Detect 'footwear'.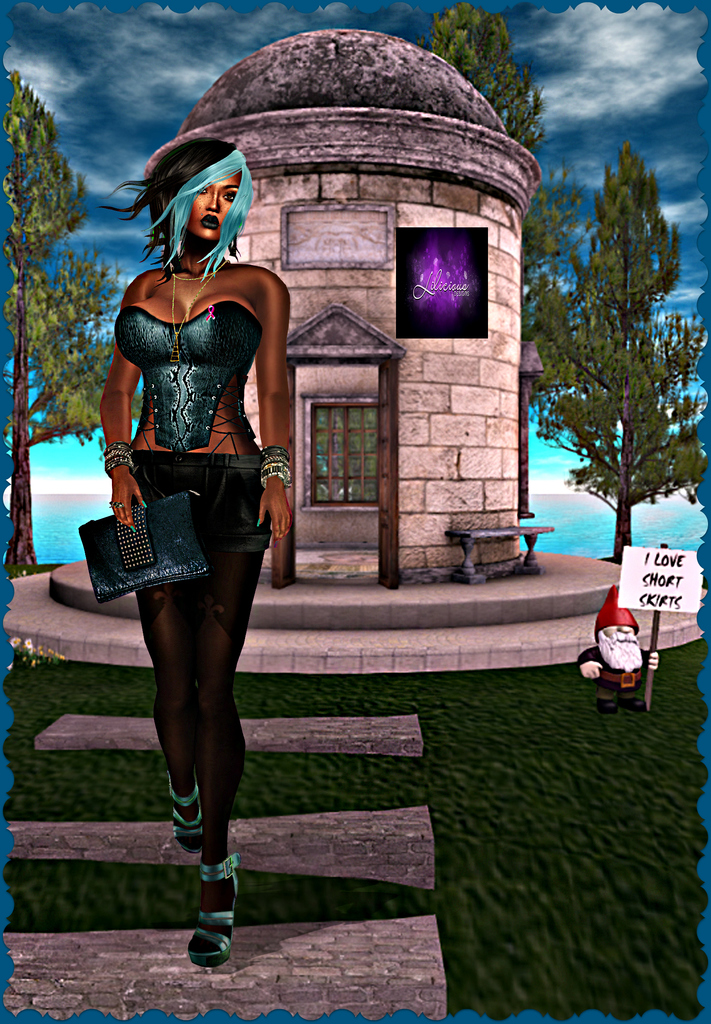
Detected at (175,847,240,957).
